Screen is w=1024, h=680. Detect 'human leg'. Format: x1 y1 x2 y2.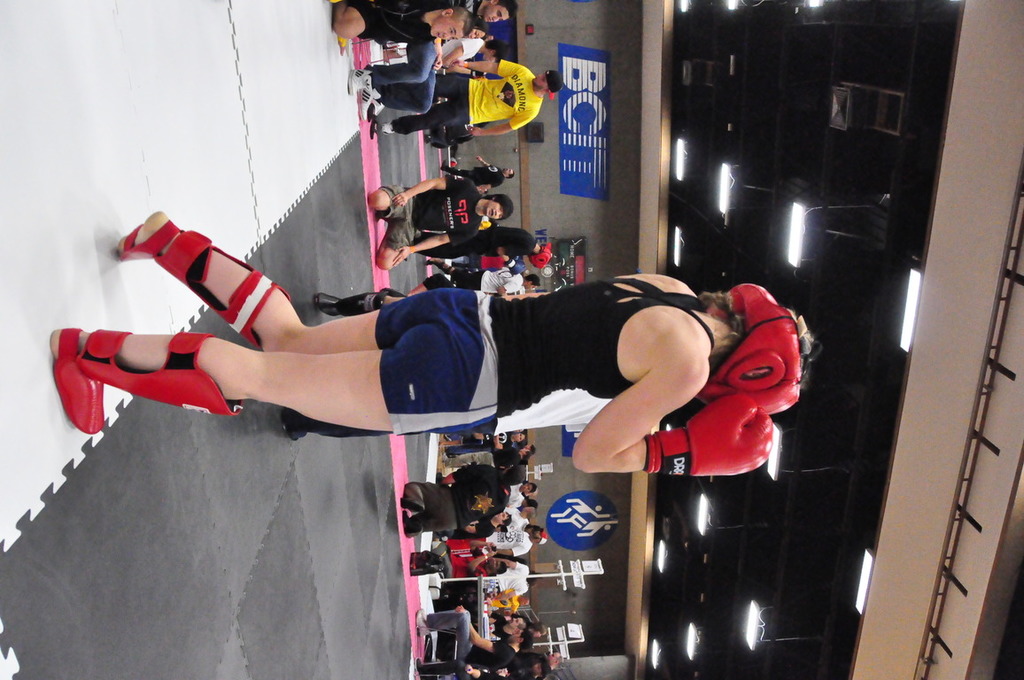
419 610 474 659.
